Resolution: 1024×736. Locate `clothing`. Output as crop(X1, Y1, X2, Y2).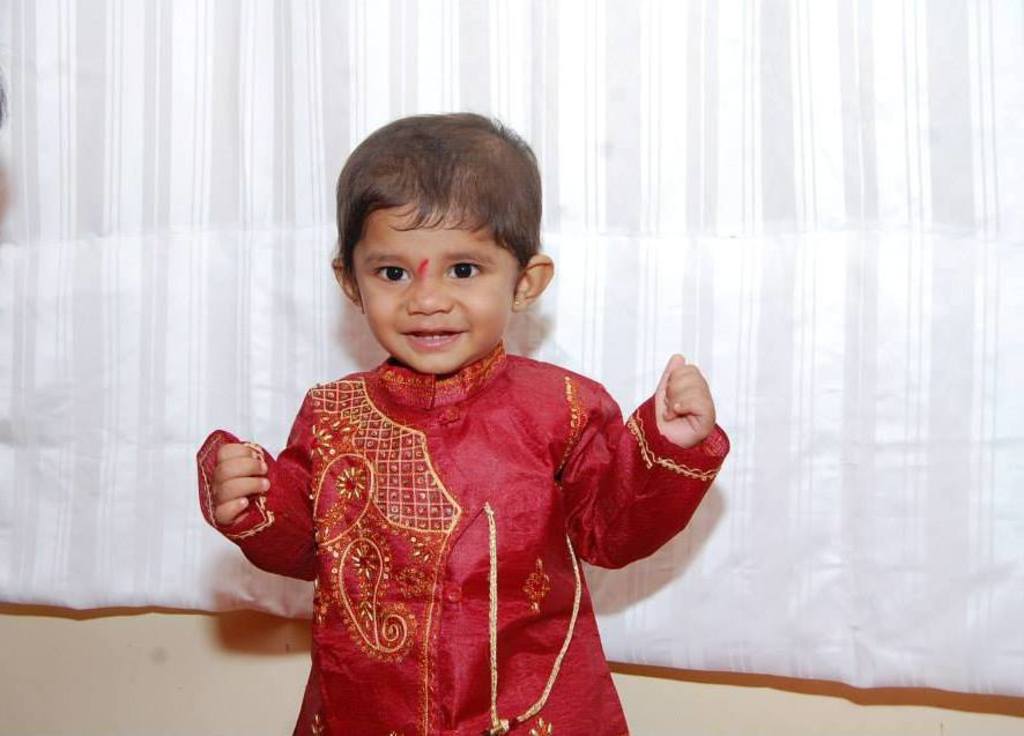
crop(229, 307, 718, 722).
